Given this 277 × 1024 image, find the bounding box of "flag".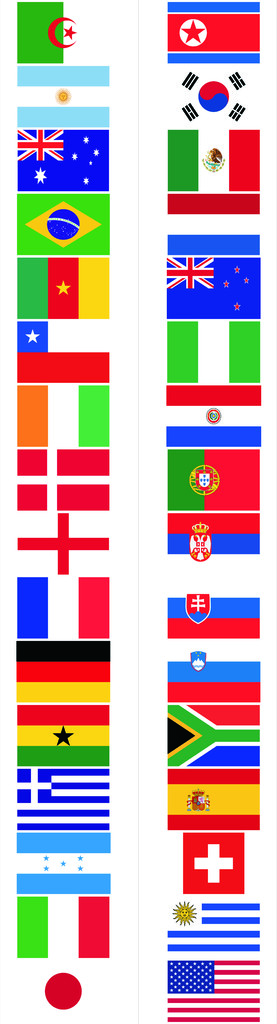
(left=12, top=897, right=107, bottom=961).
